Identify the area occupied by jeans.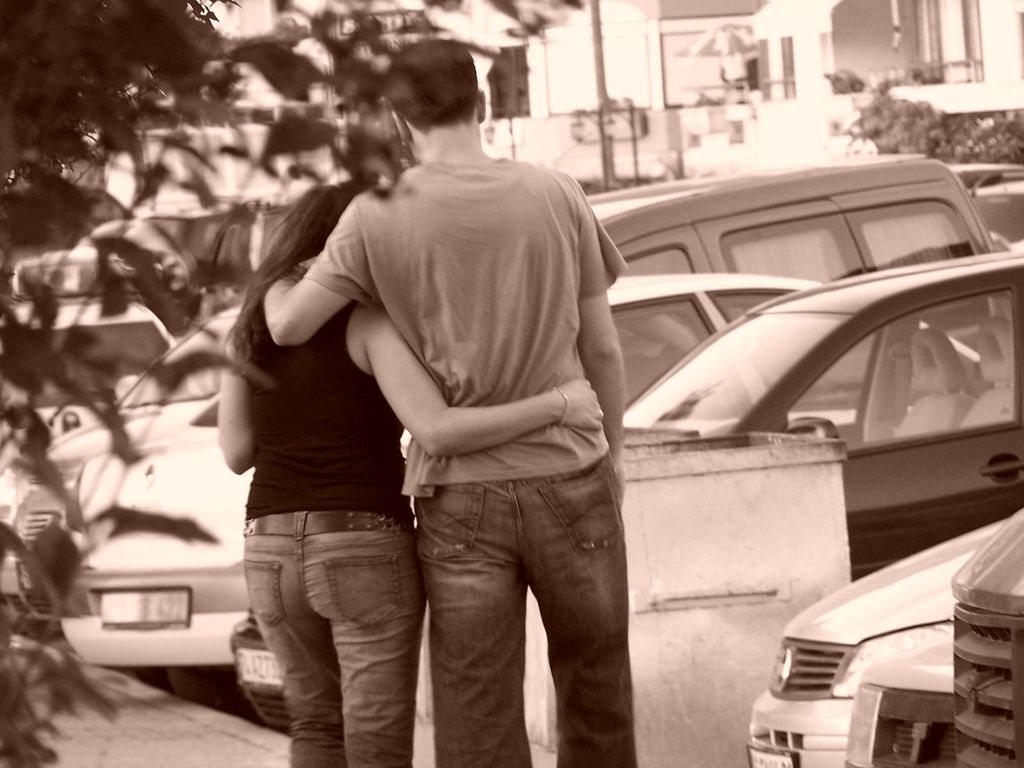
Area: x1=243 y1=535 x2=405 y2=767.
